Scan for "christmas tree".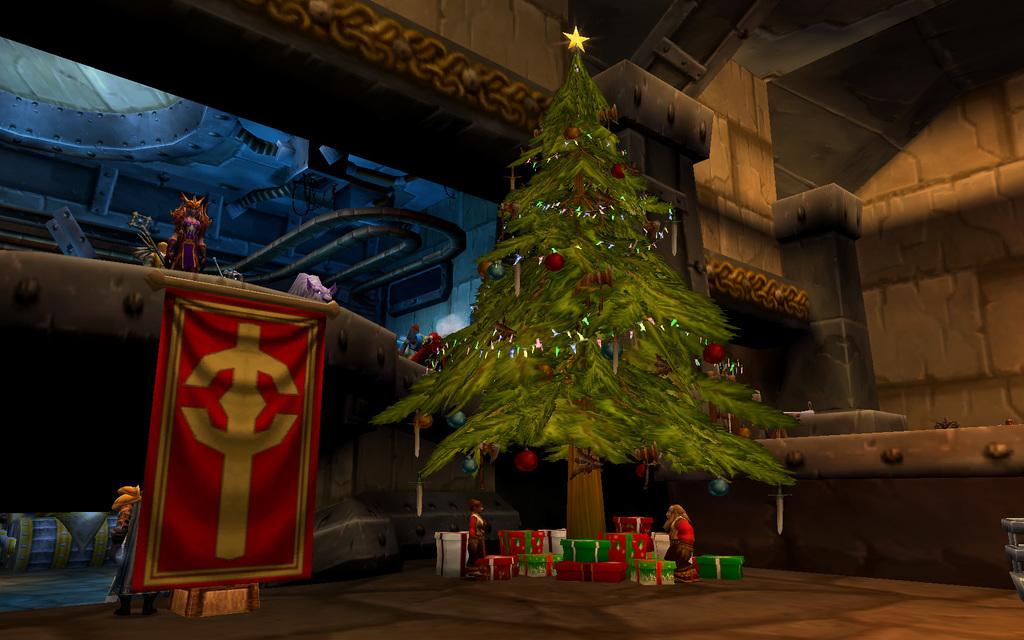
Scan result: (364, 22, 810, 511).
